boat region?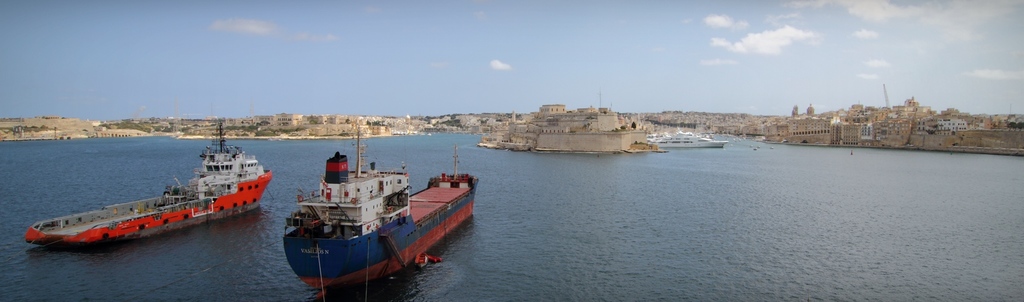
<bbox>652, 126, 729, 152</bbox>
